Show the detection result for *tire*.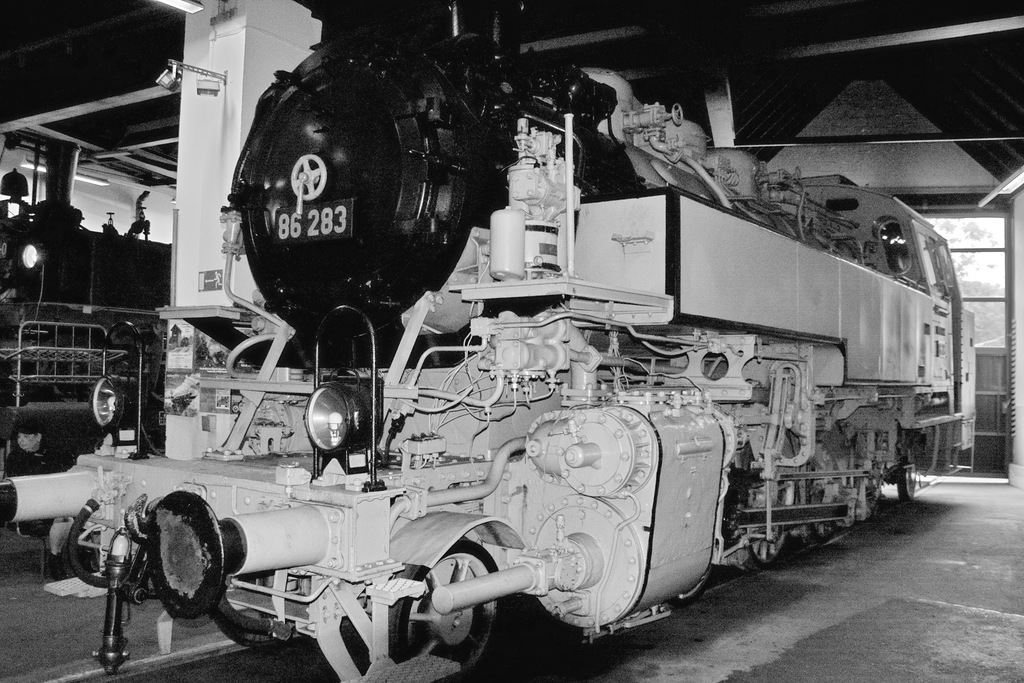
BBox(383, 537, 503, 675).
